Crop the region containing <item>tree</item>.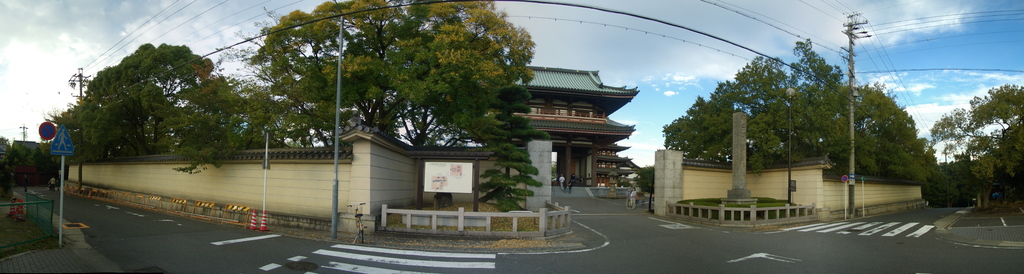
Crop region: <bbox>918, 77, 1023, 184</bbox>.
